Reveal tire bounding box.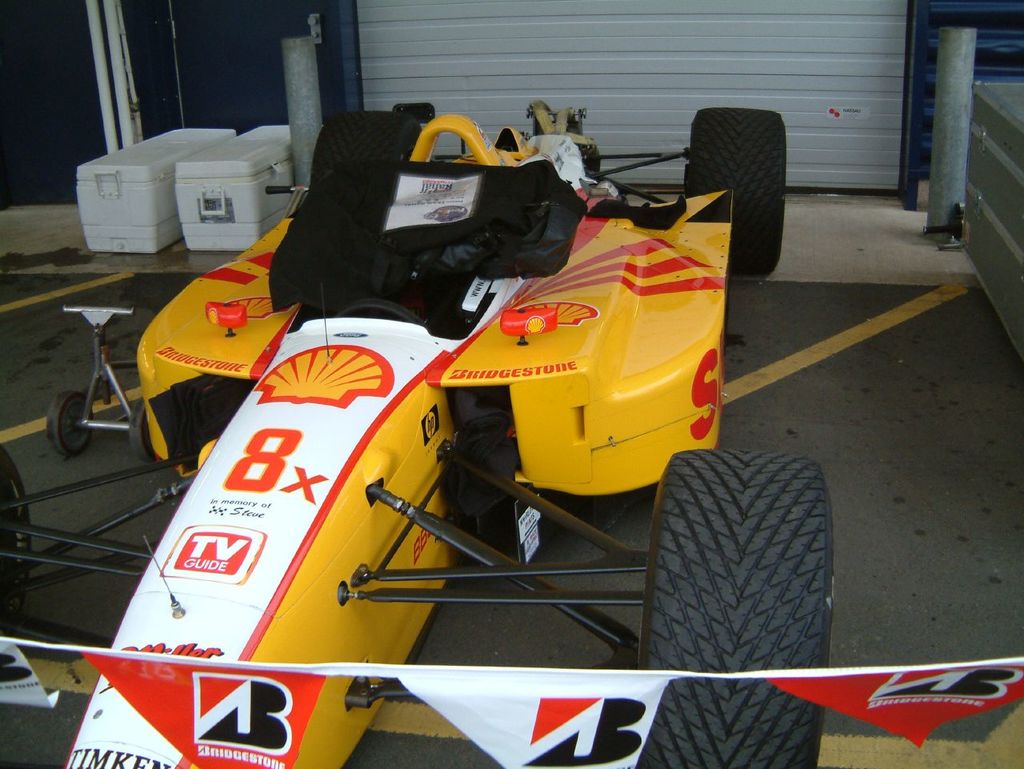
Revealed: [left=136, top=401, right=156, bottom=457].
